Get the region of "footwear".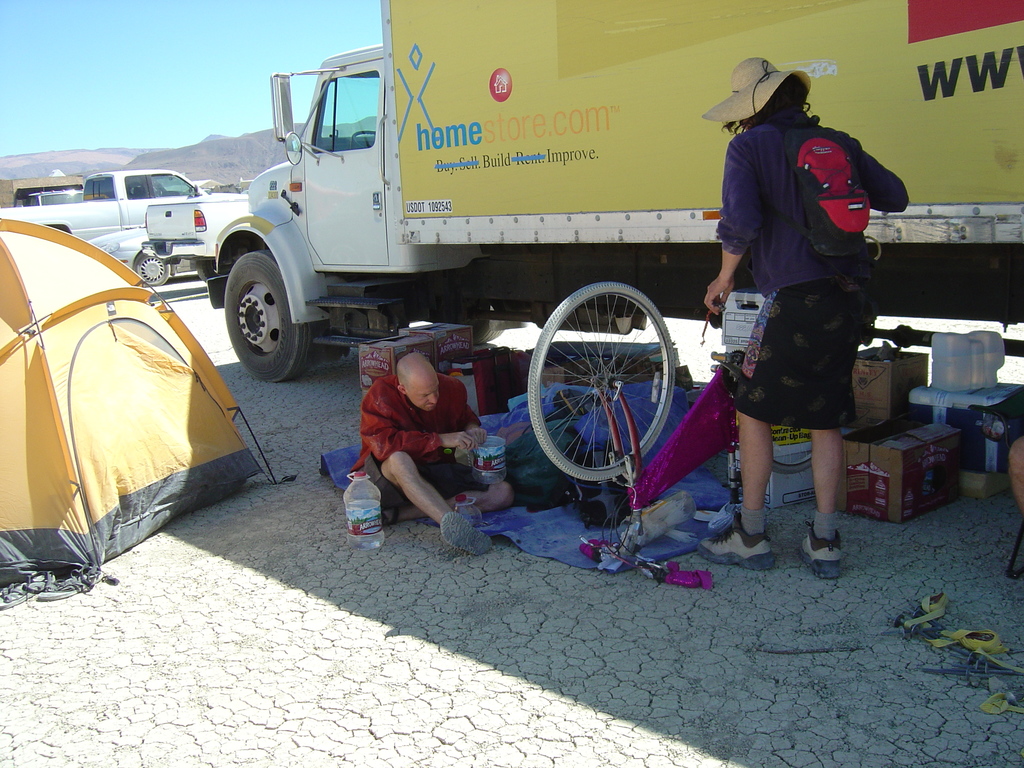
{"x1": 369, "y1": 498, "x2": 399, "y2": 530}.
